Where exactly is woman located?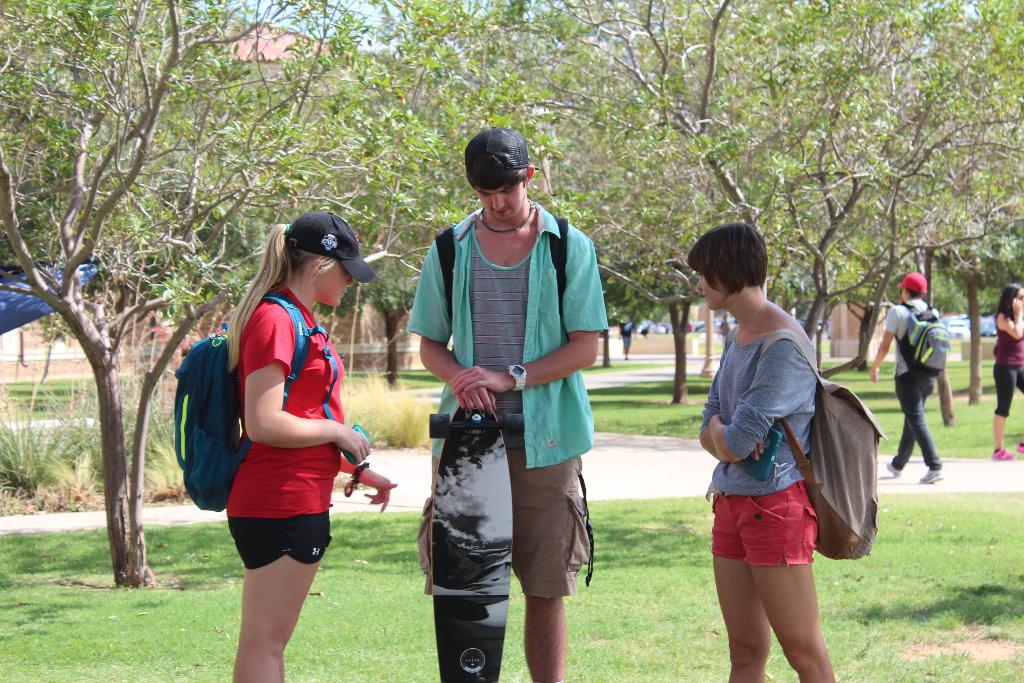
Its bounding box is (194,202,378,661).
